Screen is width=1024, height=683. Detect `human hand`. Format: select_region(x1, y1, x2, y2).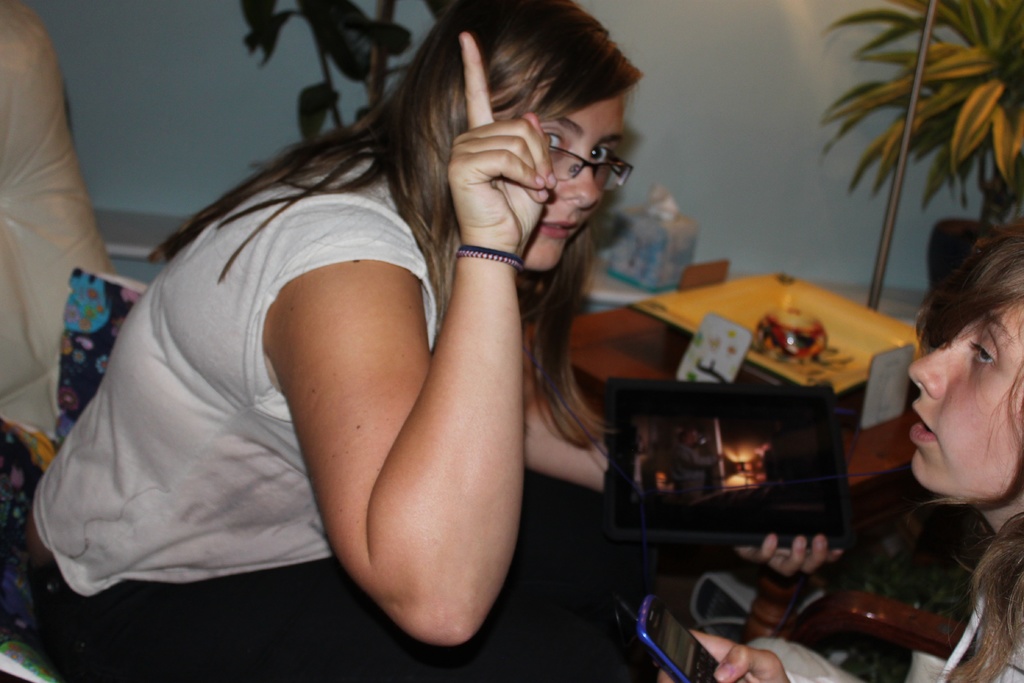
select_region(732, 529, 847, 578).
